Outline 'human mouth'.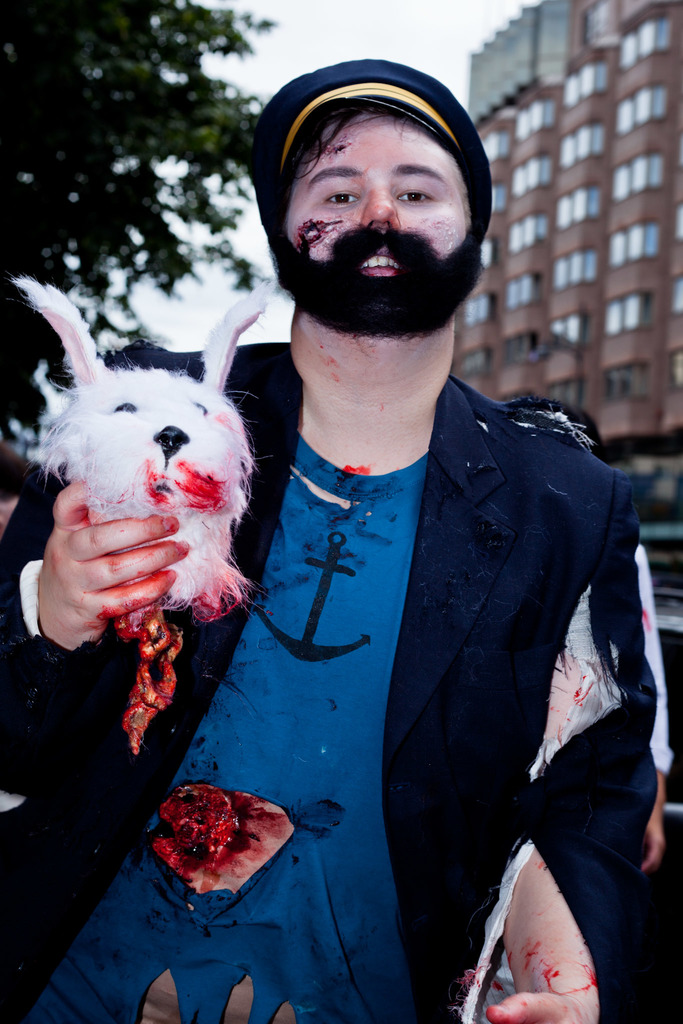
Outline: (left=342, top=234, right=413, bottom=283).
